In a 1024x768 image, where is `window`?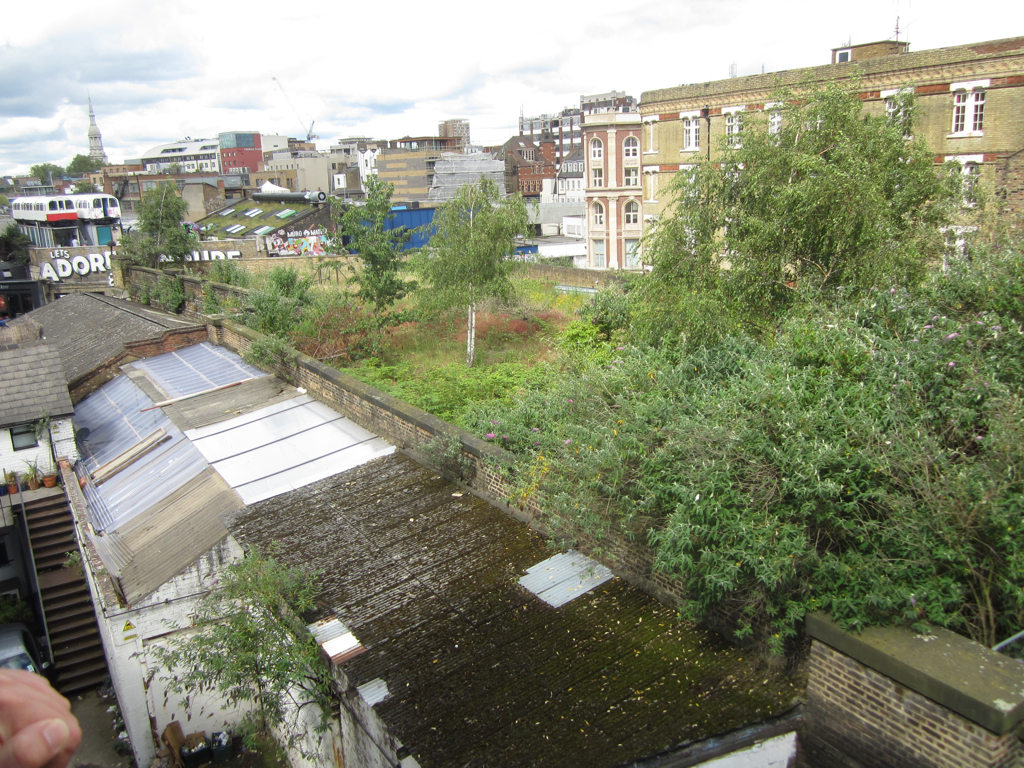
rect(681, 109, 697, 155).
